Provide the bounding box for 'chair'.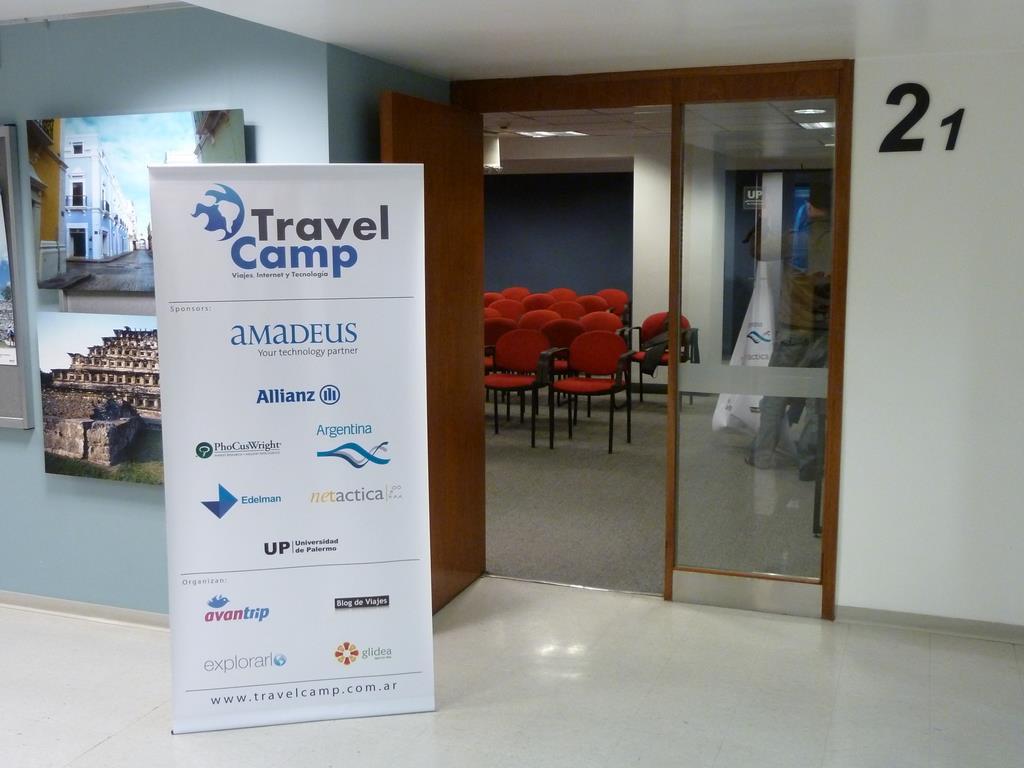
crop(548, 287, 583, 316).
